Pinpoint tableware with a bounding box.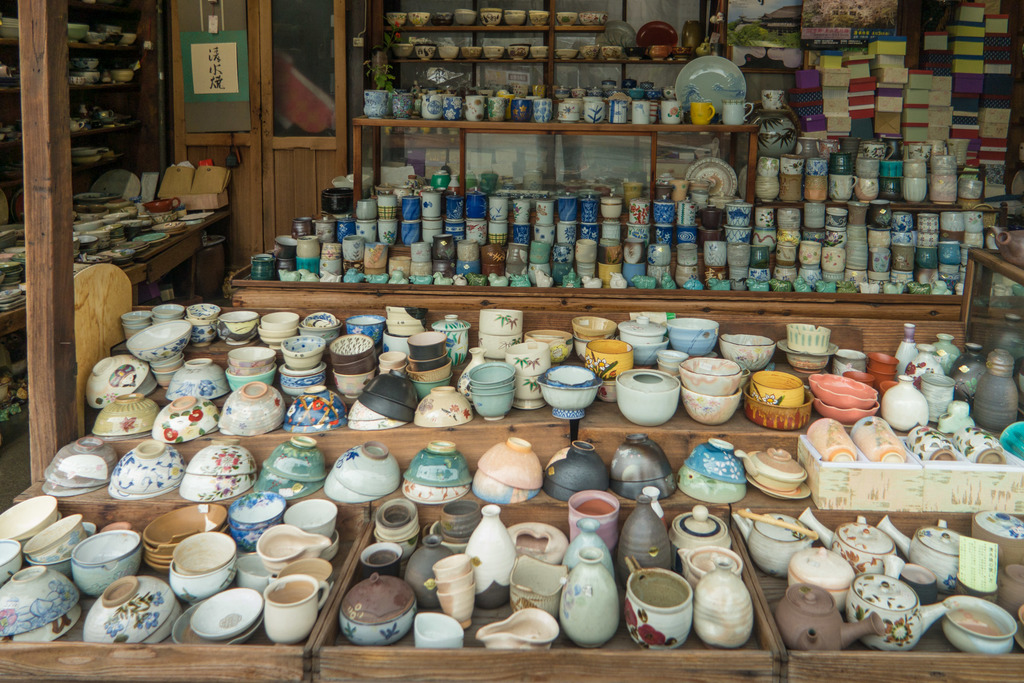
box=[781, 156, 804, 175].
